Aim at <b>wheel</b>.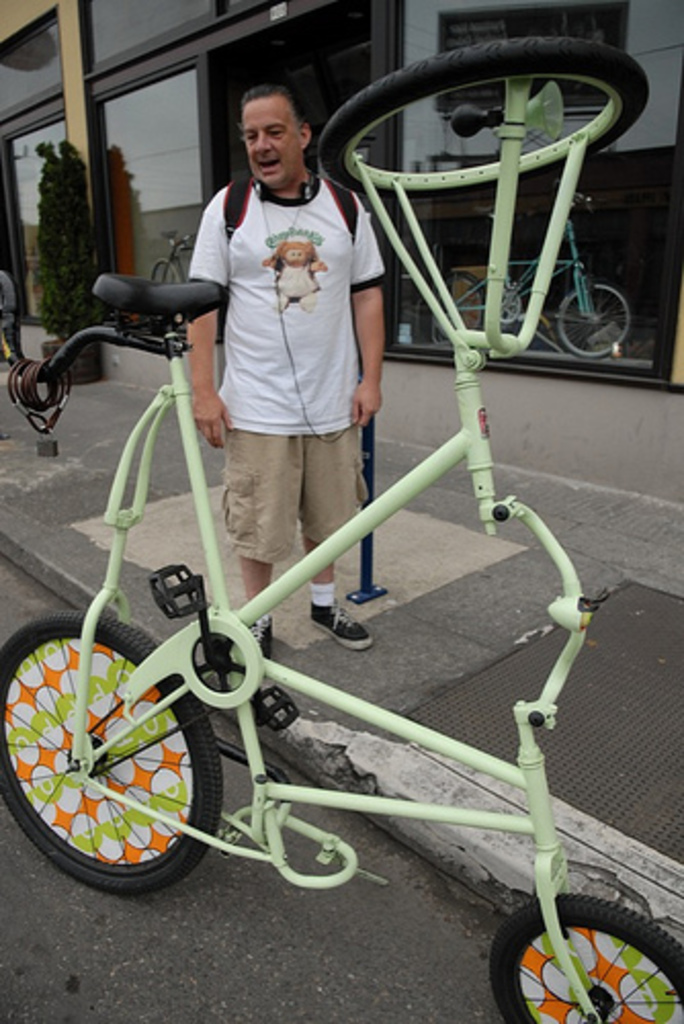
Aimed at (x1=0, y1=616, x2=219, y2=889).
